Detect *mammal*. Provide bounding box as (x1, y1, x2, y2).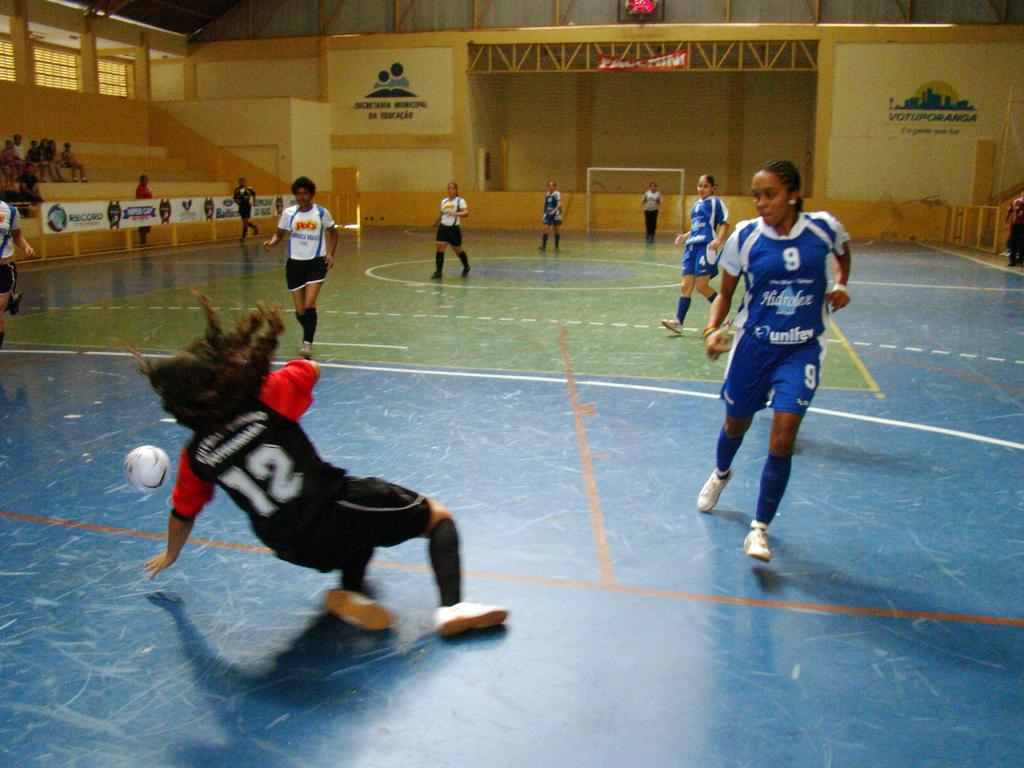
(0, 192, 33, 349).
